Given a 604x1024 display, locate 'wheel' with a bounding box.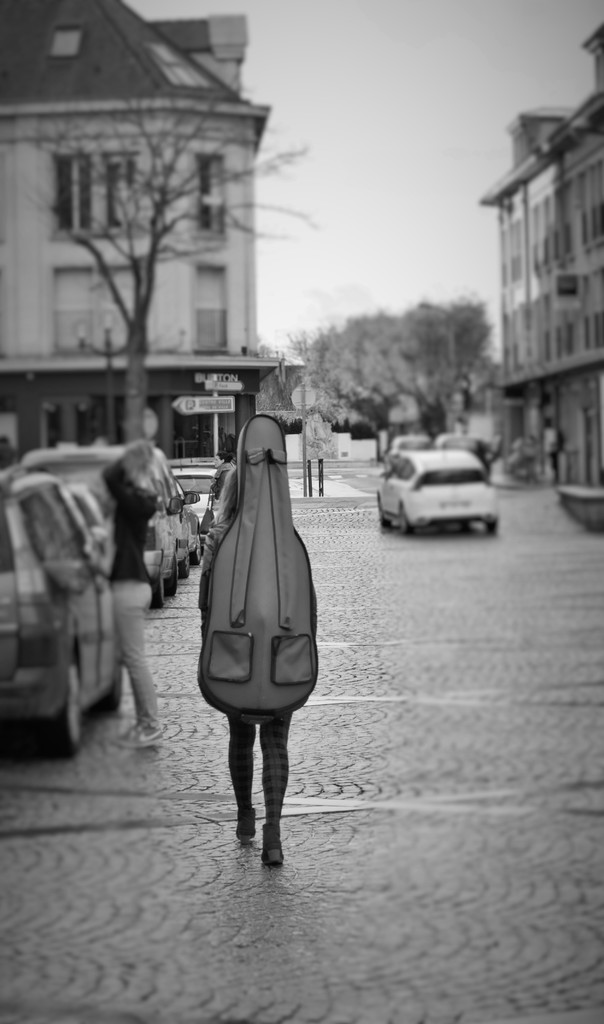
Located: 22:629:88:756.
